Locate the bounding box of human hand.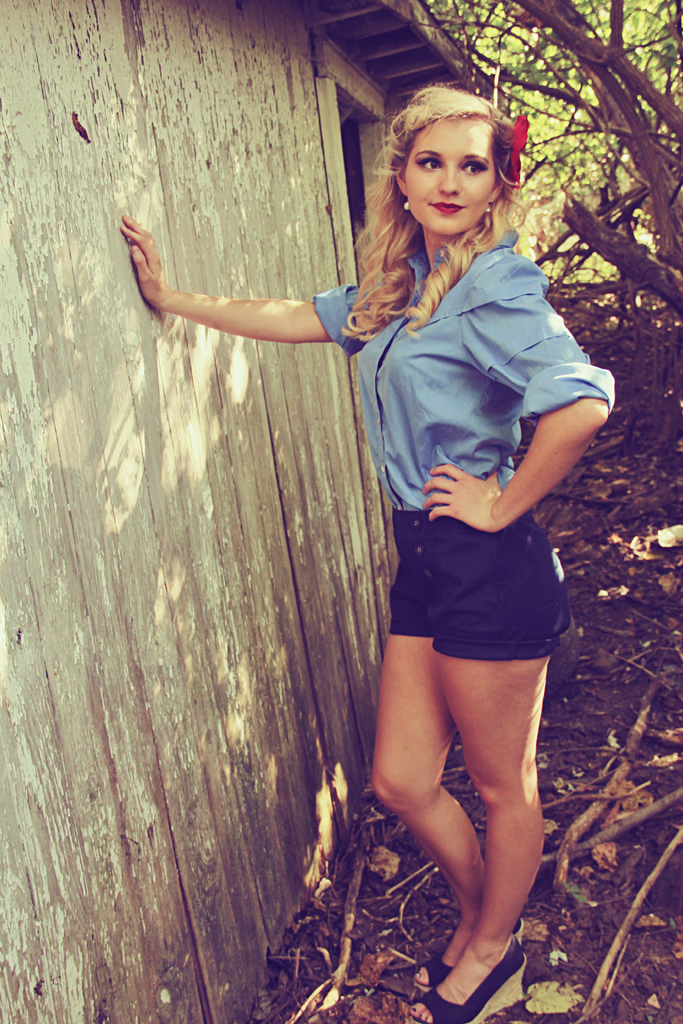
Bounding box: <region>414, 457, 517, 525</region>.
